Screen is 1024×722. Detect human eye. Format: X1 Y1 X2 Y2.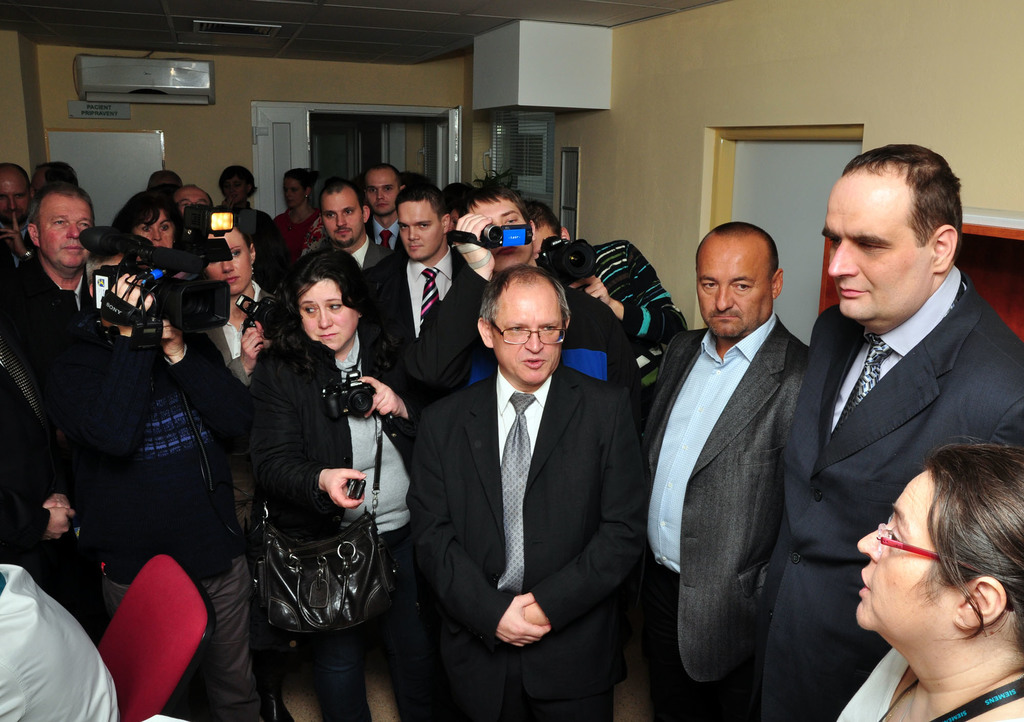
854 239 884 255.
